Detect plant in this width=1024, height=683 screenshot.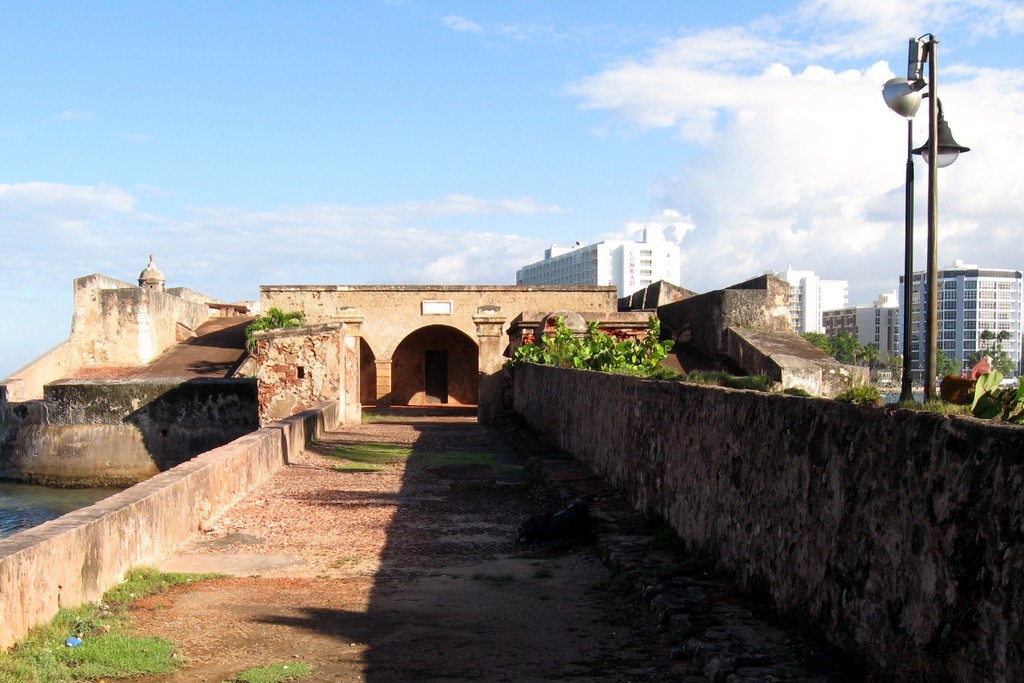
Detection: rect(509, 325, 676, 377).
